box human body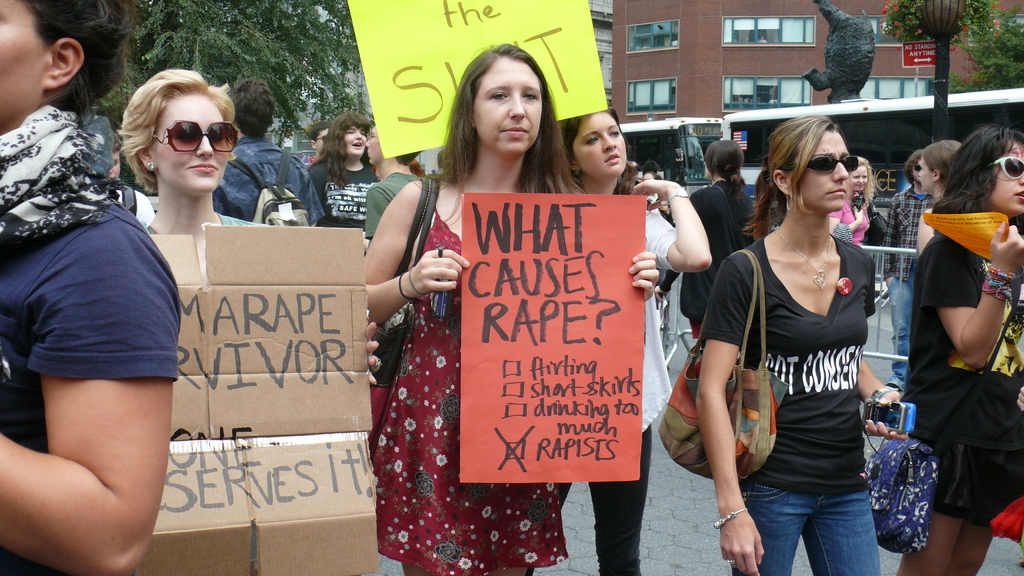
locate(829, 198, 870, 244)
